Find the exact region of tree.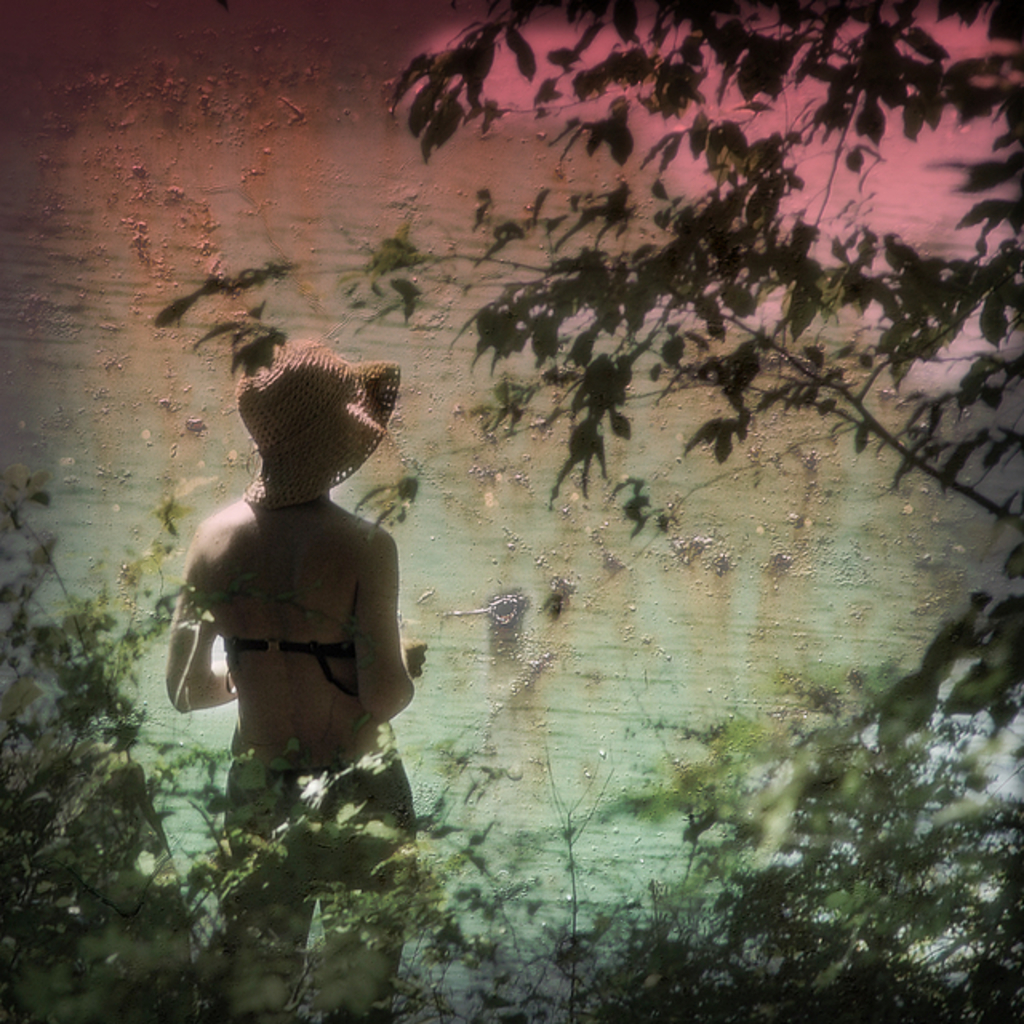
Exact region: 178/11/1022/522.
